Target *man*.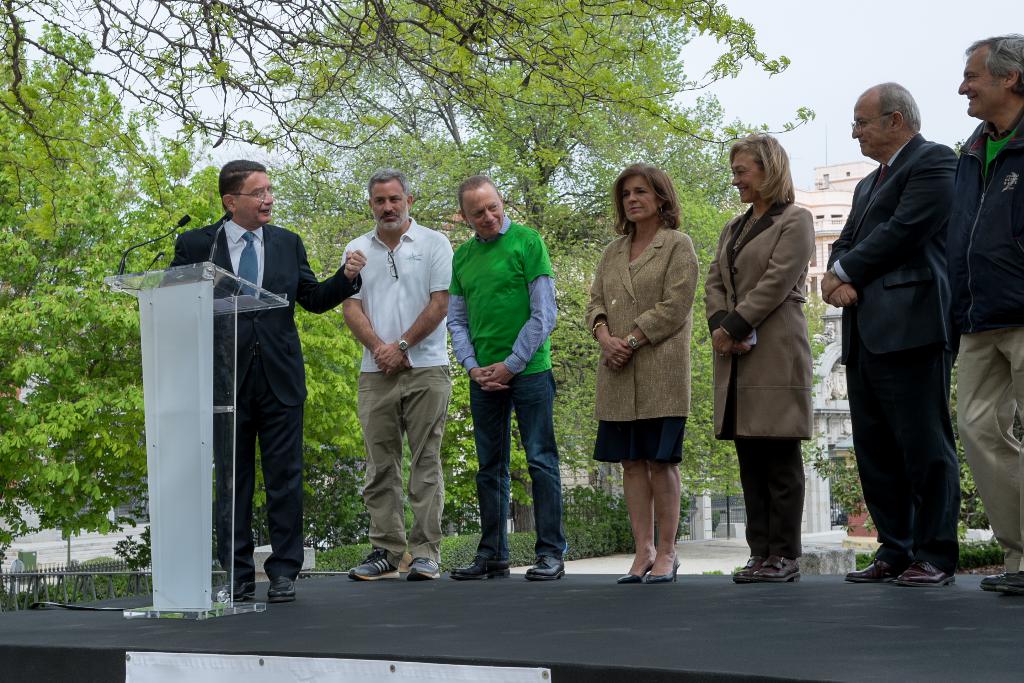
Target region: x1=825 y1=54 x2=987 y2=600.
